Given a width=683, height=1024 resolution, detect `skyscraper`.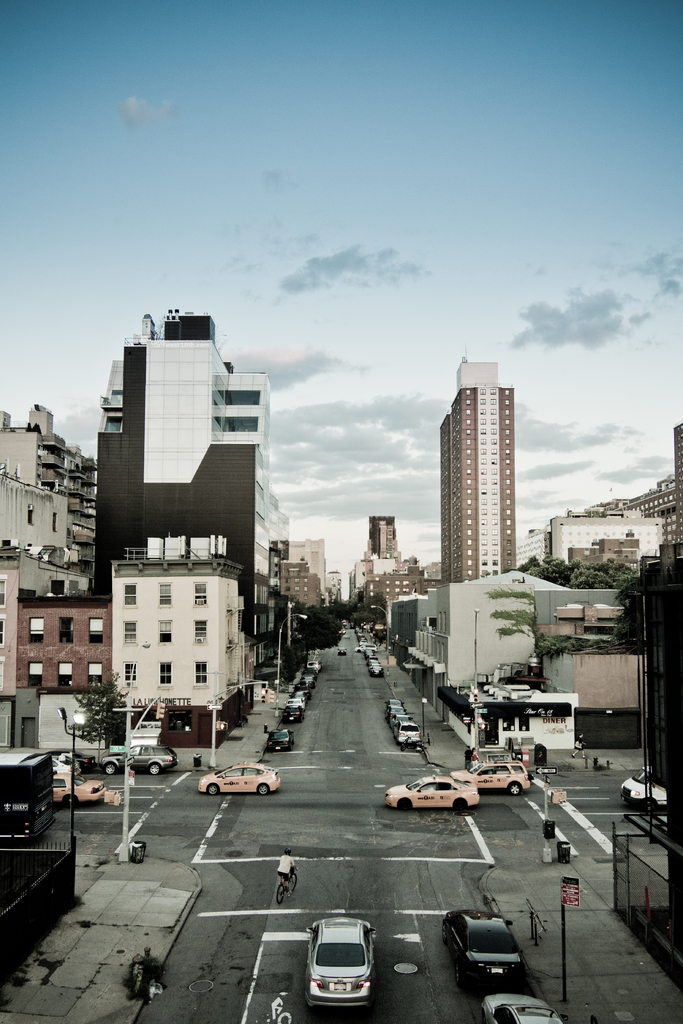
{"x1": 101, "y1": 307, "x2": 316, "y2": 689}.
